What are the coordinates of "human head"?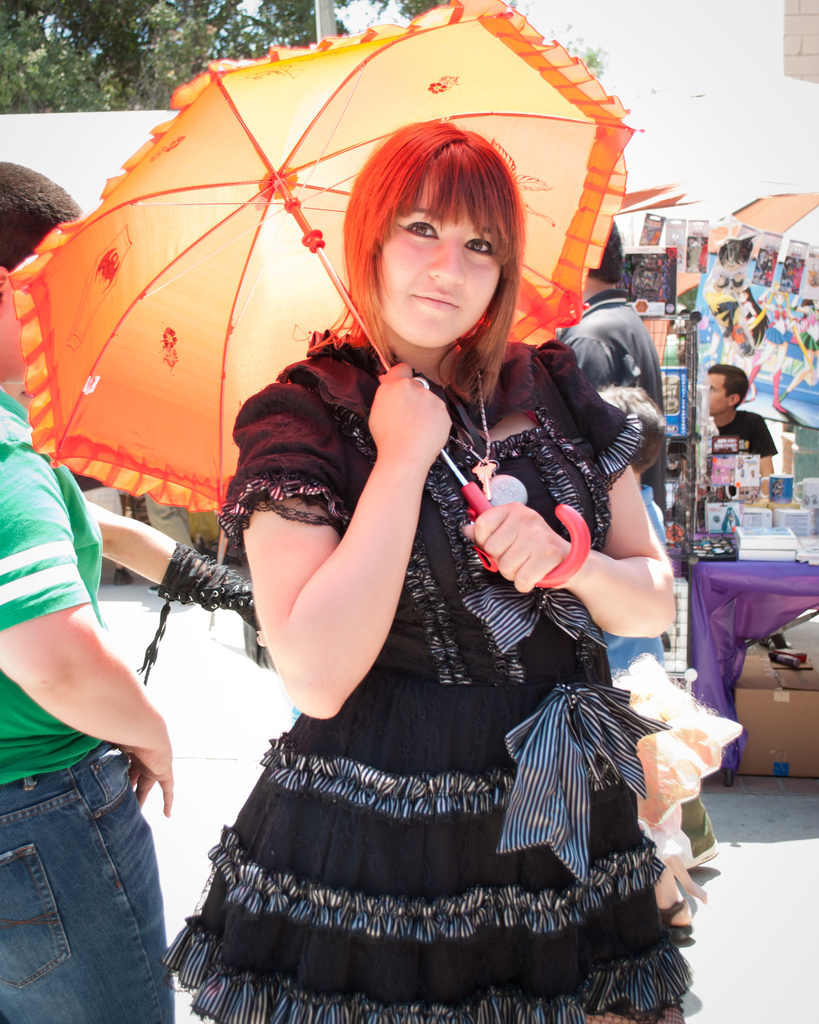
<bbox>588, 223, 628, 290</bbox>.
